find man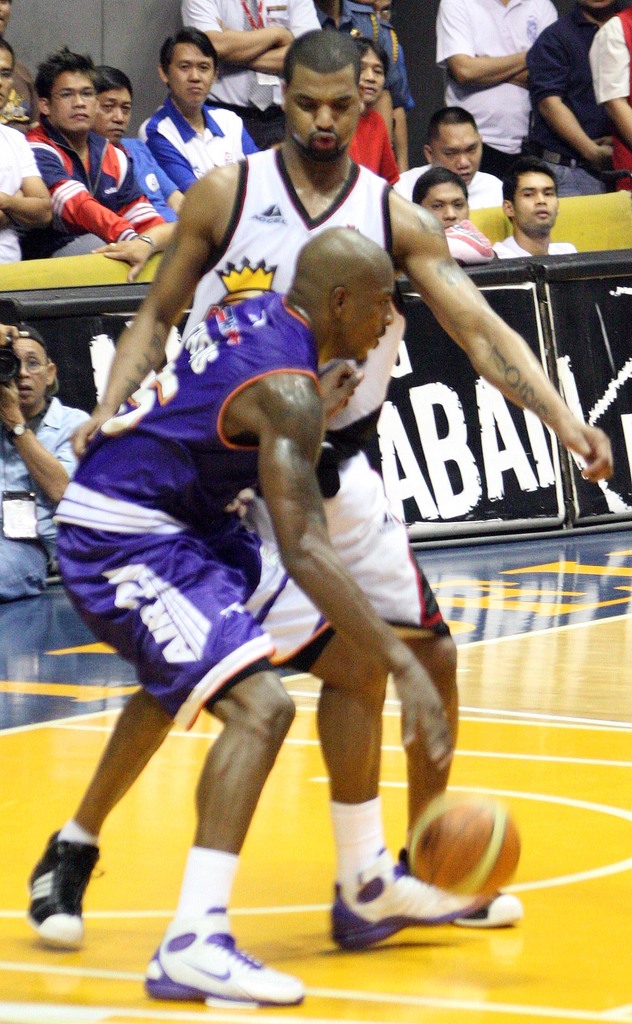
BBox(26, 31, 610, 918)
